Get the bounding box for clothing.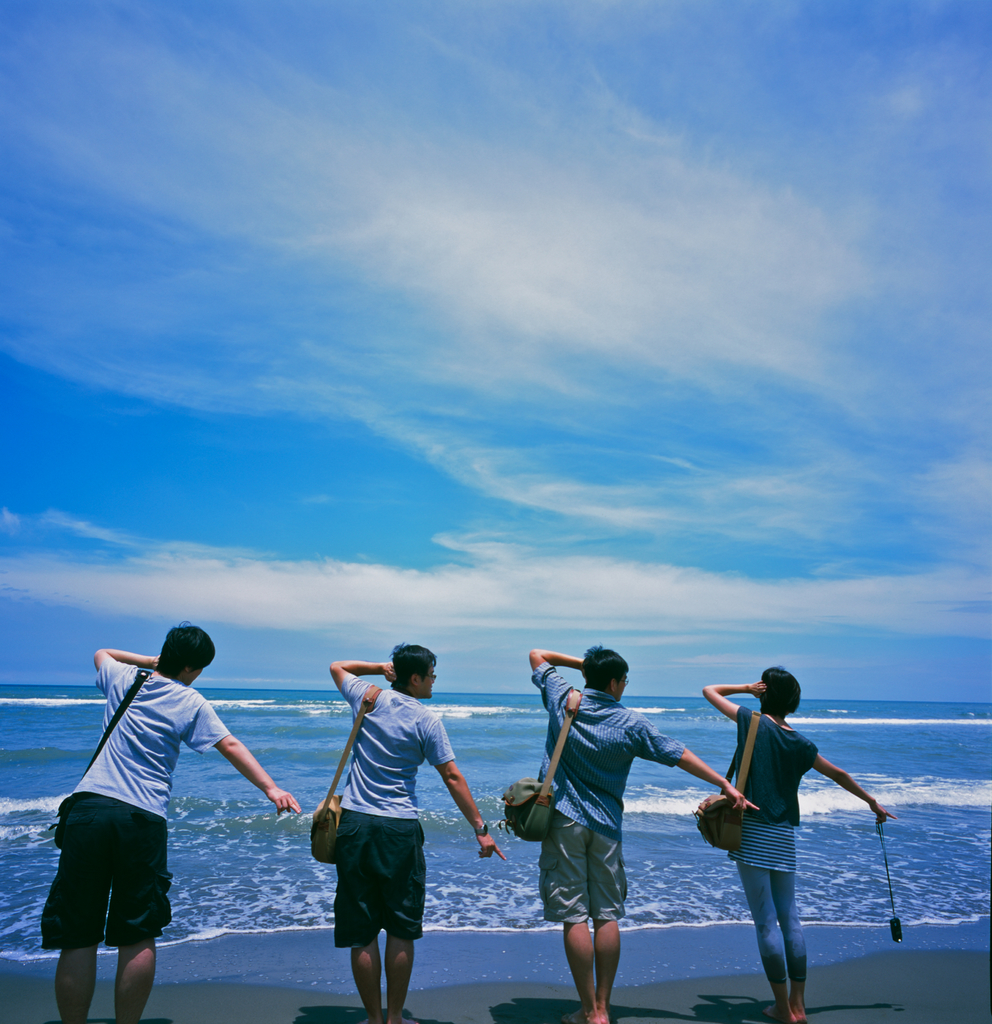
bbox(713, 713, 825, 974).
